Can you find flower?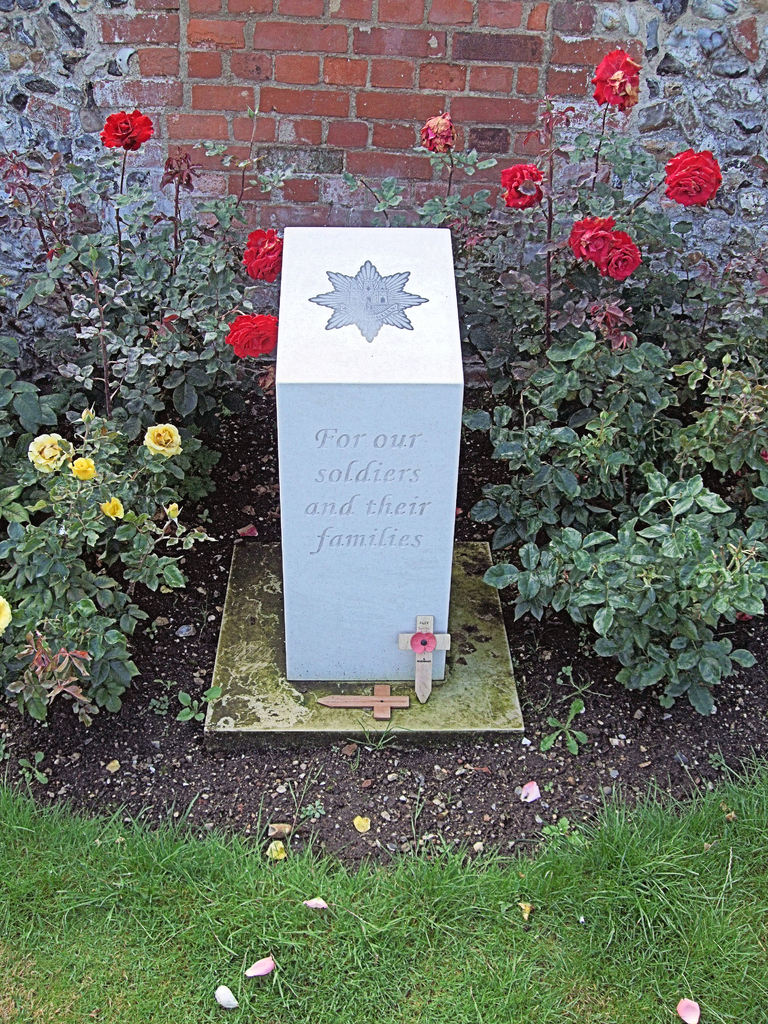
Yes, bounding box: <box>72,456,93,479</box>.
